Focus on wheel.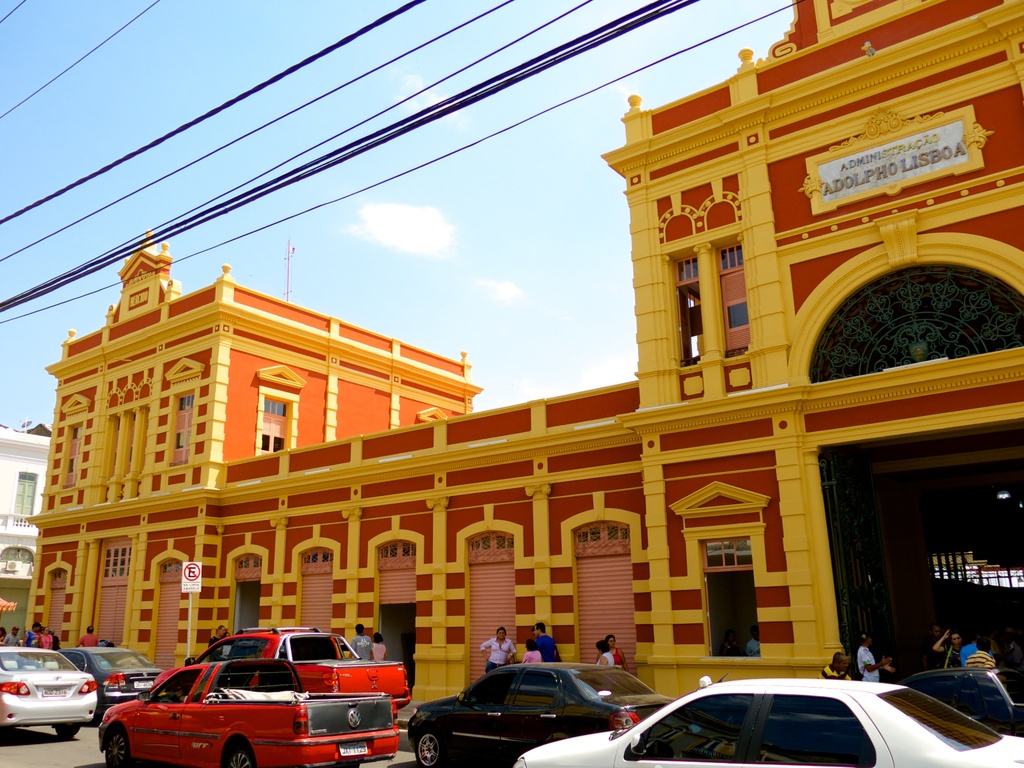
Focused at (227,738,249,767).
